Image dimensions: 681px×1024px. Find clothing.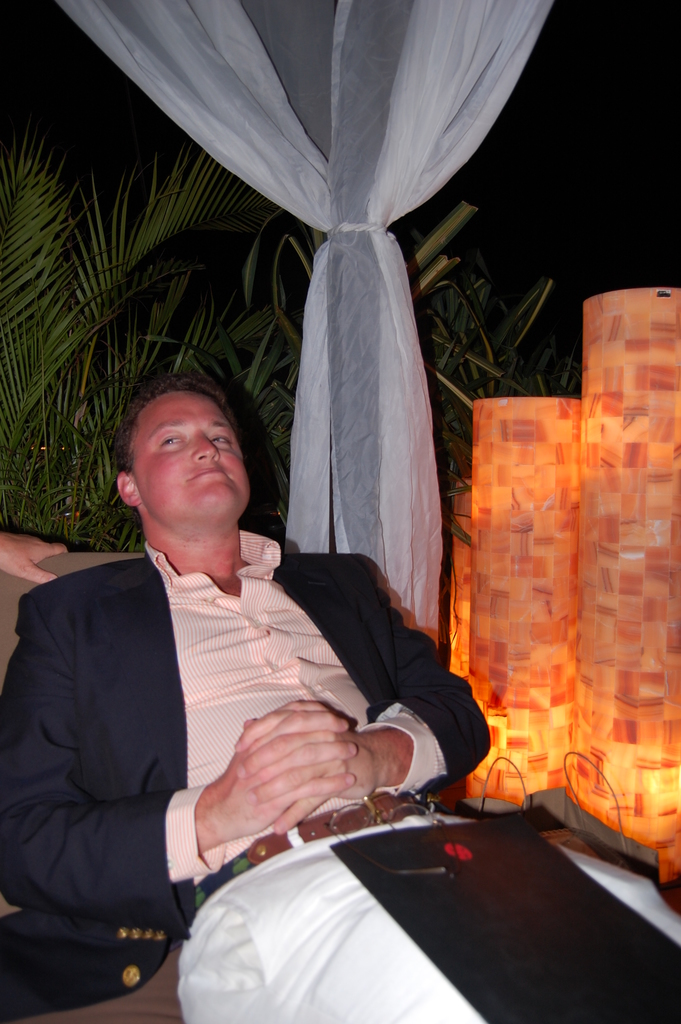
[0,524,680,1023].
